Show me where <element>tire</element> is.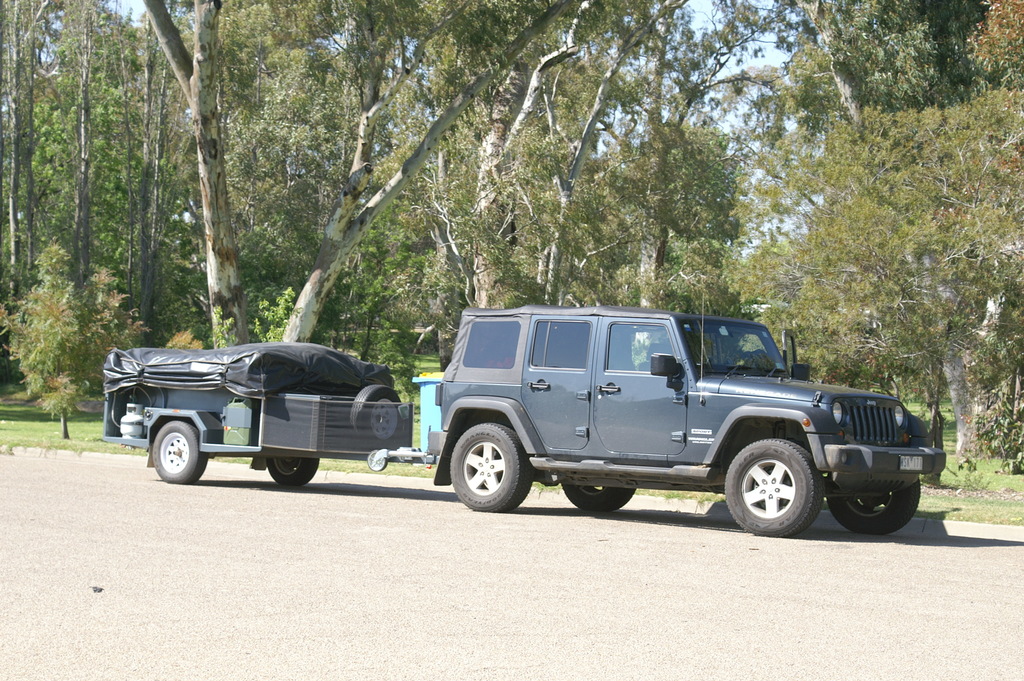
<element>tire</element> is at (left=349, top=384, right=412, bottom=448).
